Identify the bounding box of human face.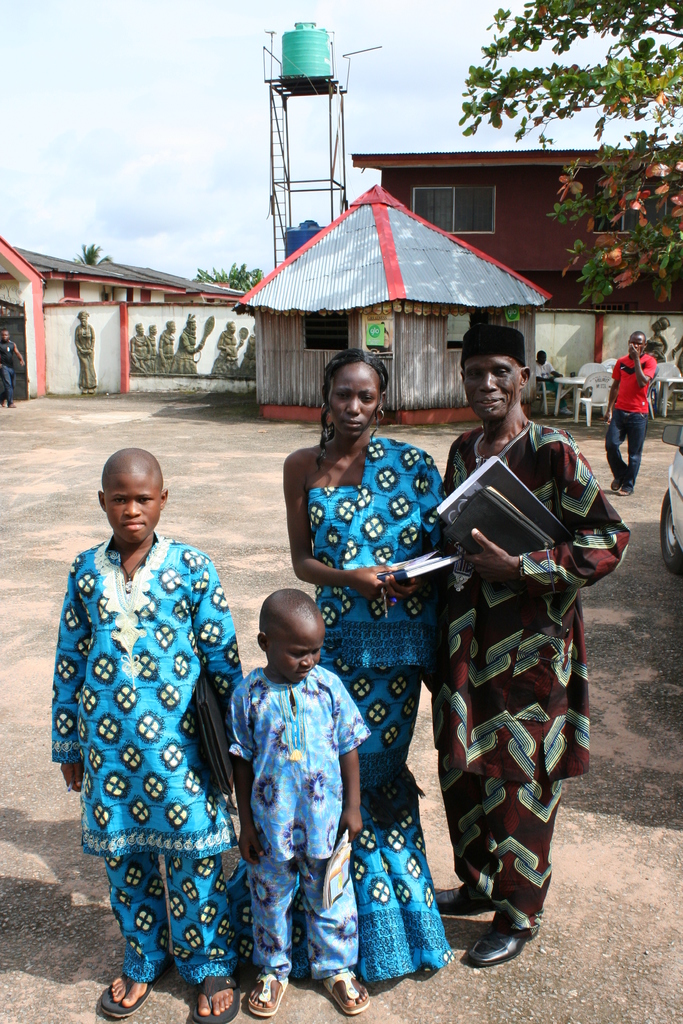
rect(536, 346, 548, 361).
